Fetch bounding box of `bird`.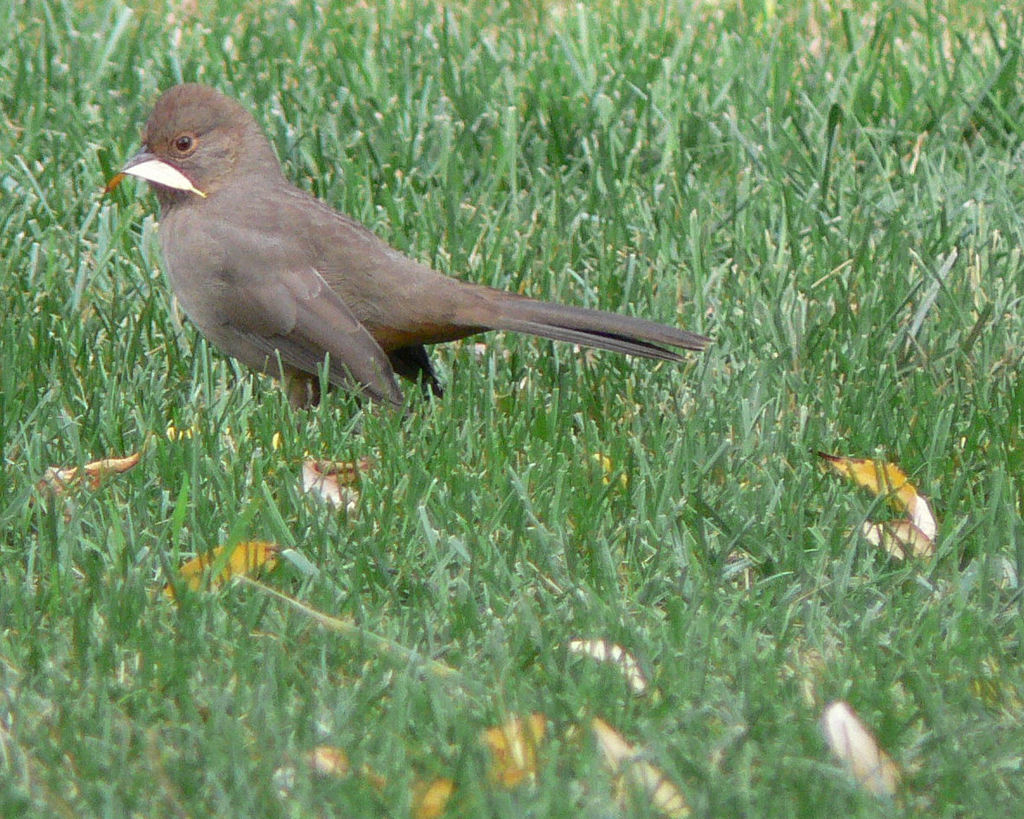
Bbox: <region>96, 91, 721, 415</region>.
